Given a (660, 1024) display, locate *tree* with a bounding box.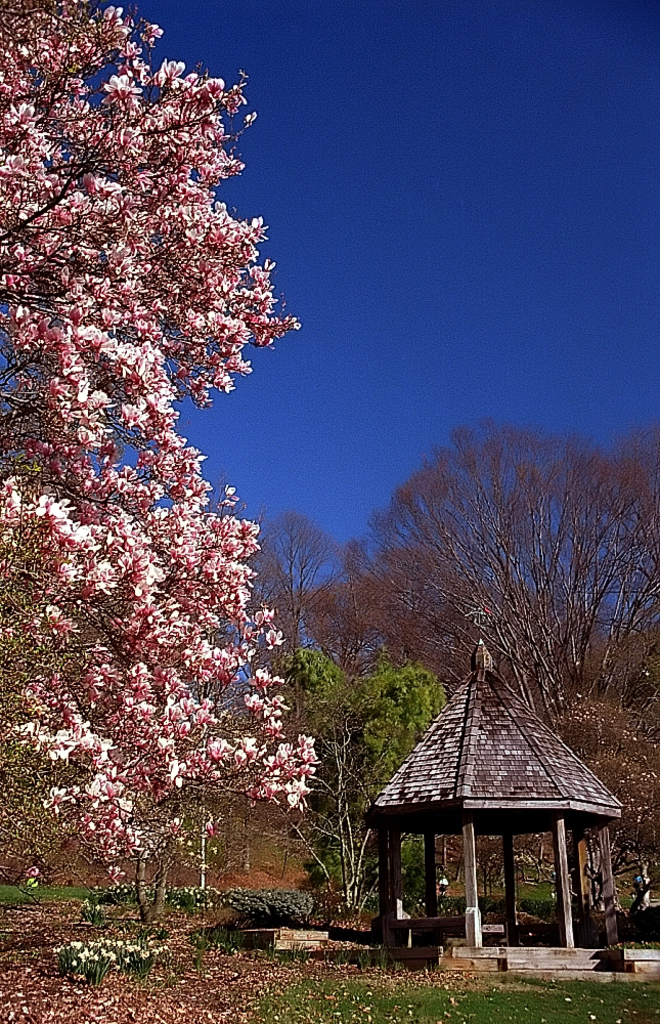
Located: (347,410,659,904).
